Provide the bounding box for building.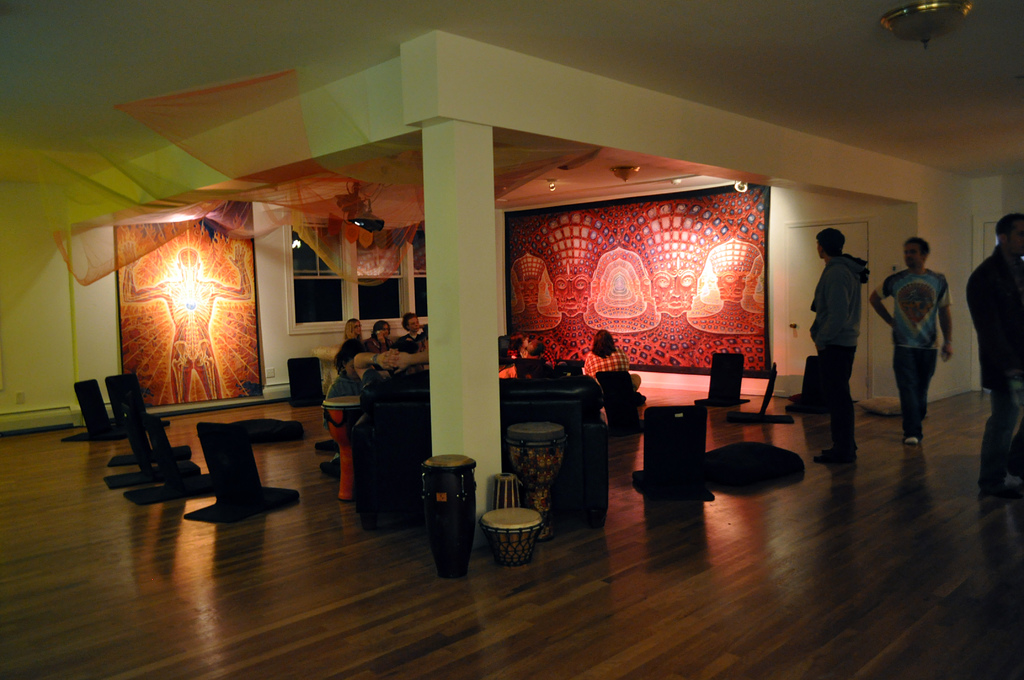
locate(0, 0, 1023, 679).
